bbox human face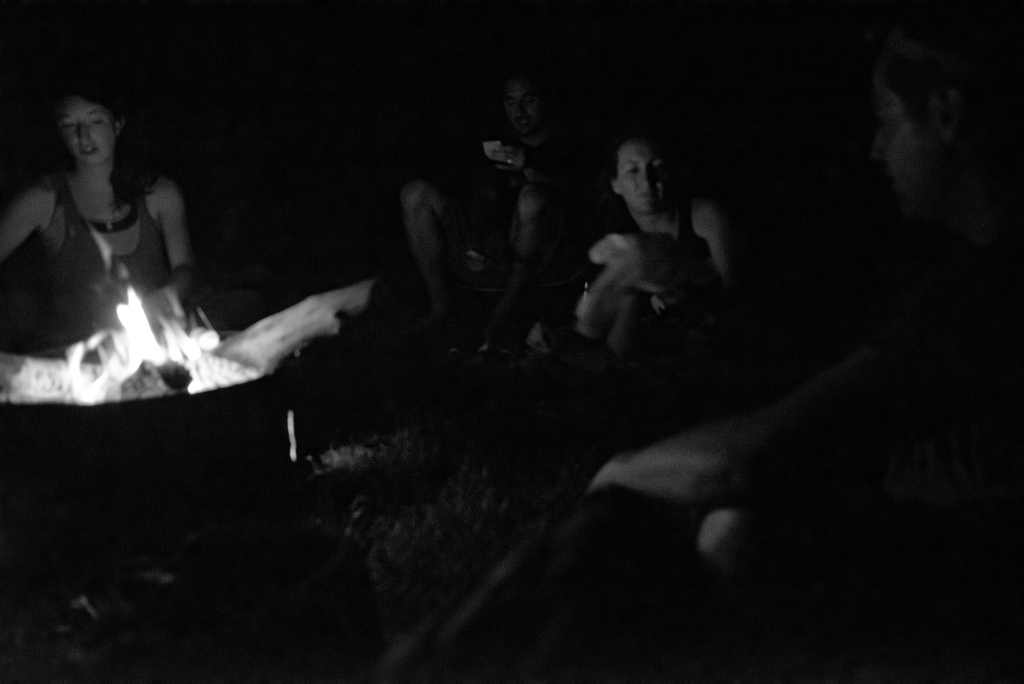
x1=504 y1=79 x2=541 y2=133
